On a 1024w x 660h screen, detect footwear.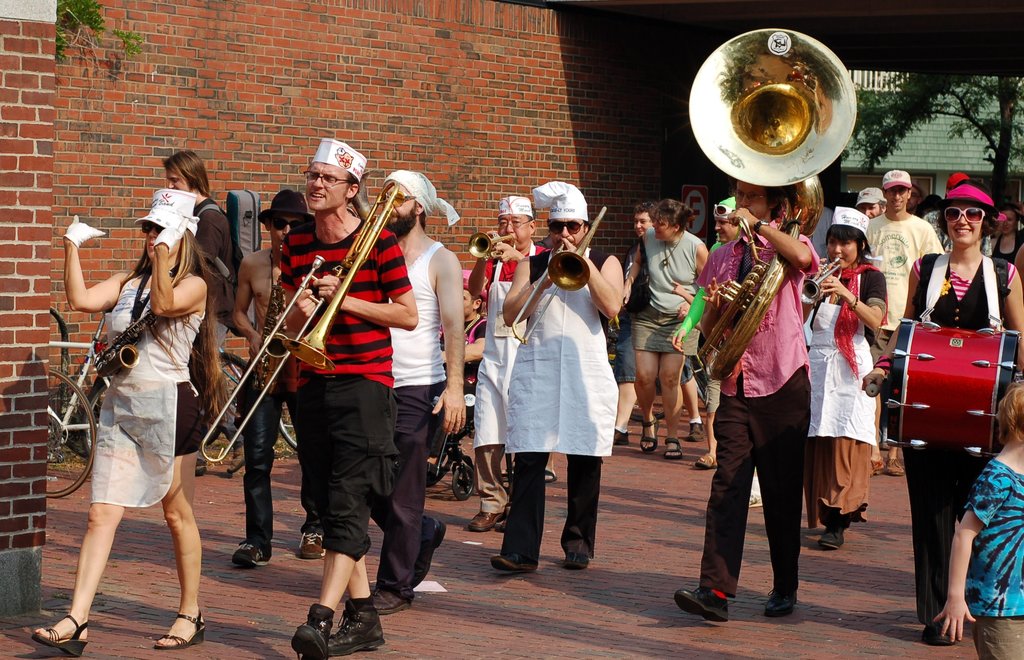
select_region(544, 472, 557, 485).
